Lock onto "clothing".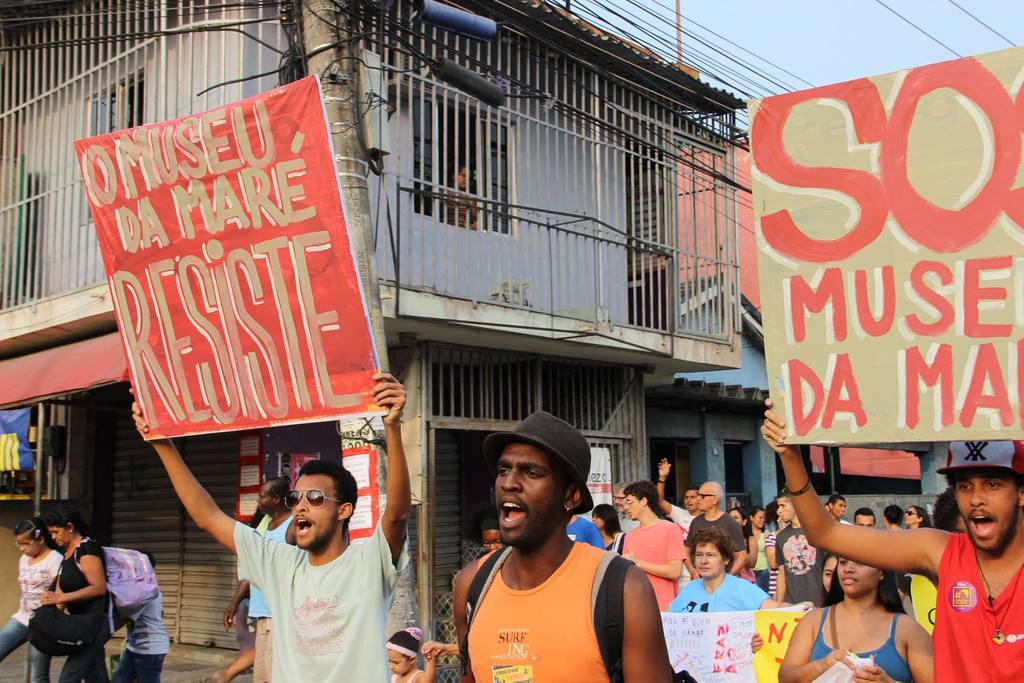
Locked: box(681, 511, 746, 559).
